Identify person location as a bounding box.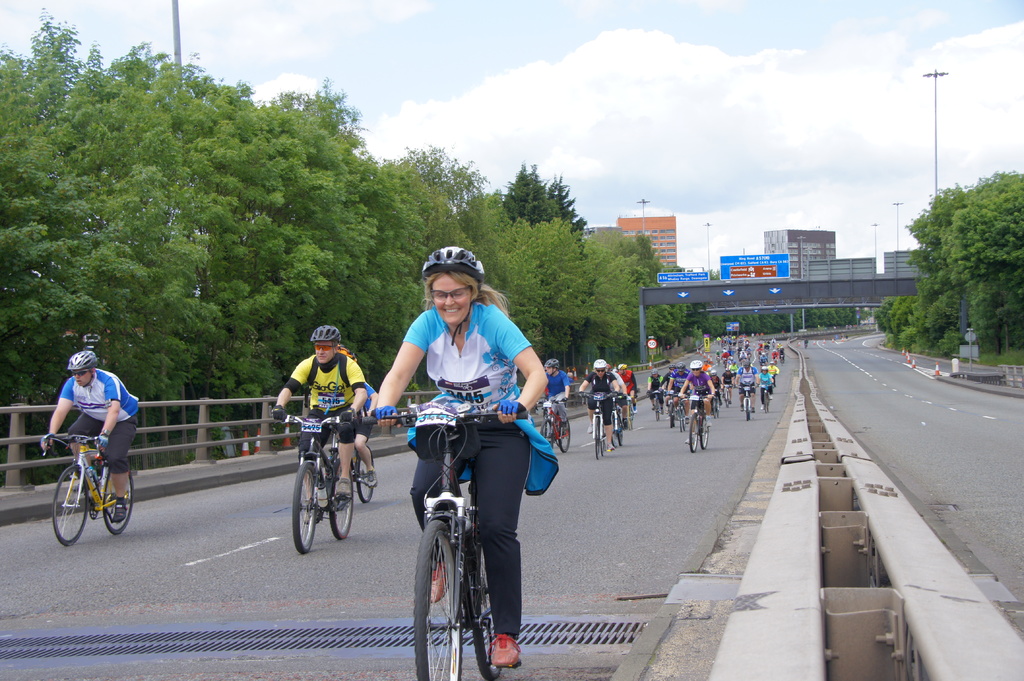
bbox=[618, 361, 639, 419].
